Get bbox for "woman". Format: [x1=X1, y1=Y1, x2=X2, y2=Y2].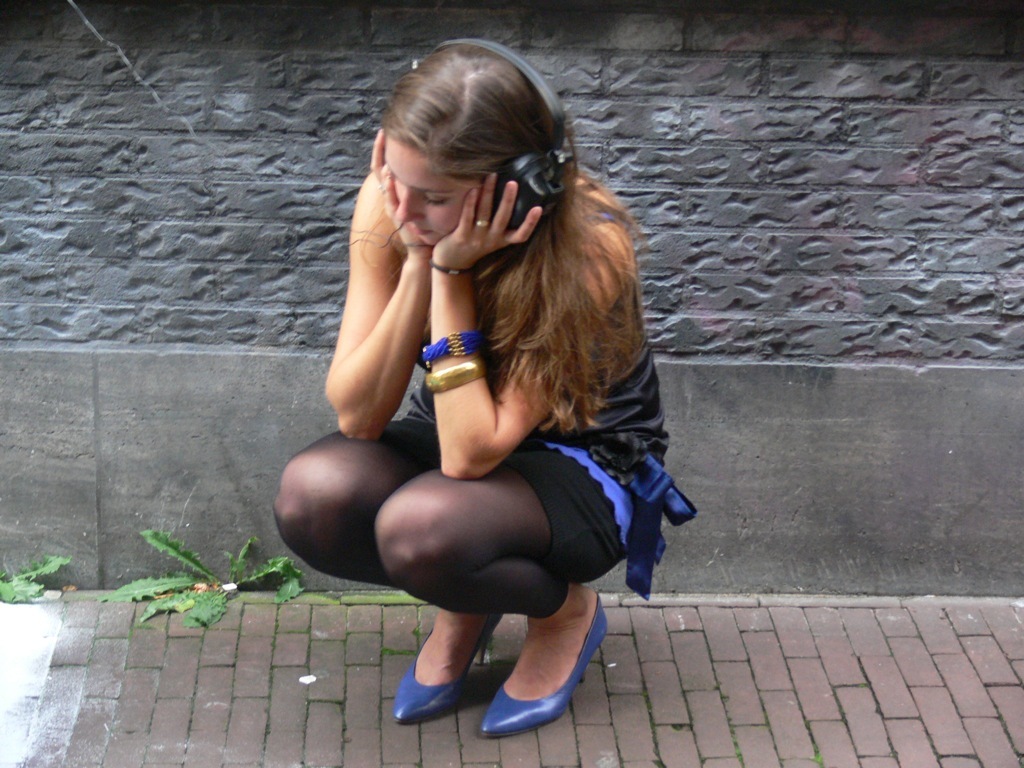
[x1=266, y1=34, x2=699, y2=741].
